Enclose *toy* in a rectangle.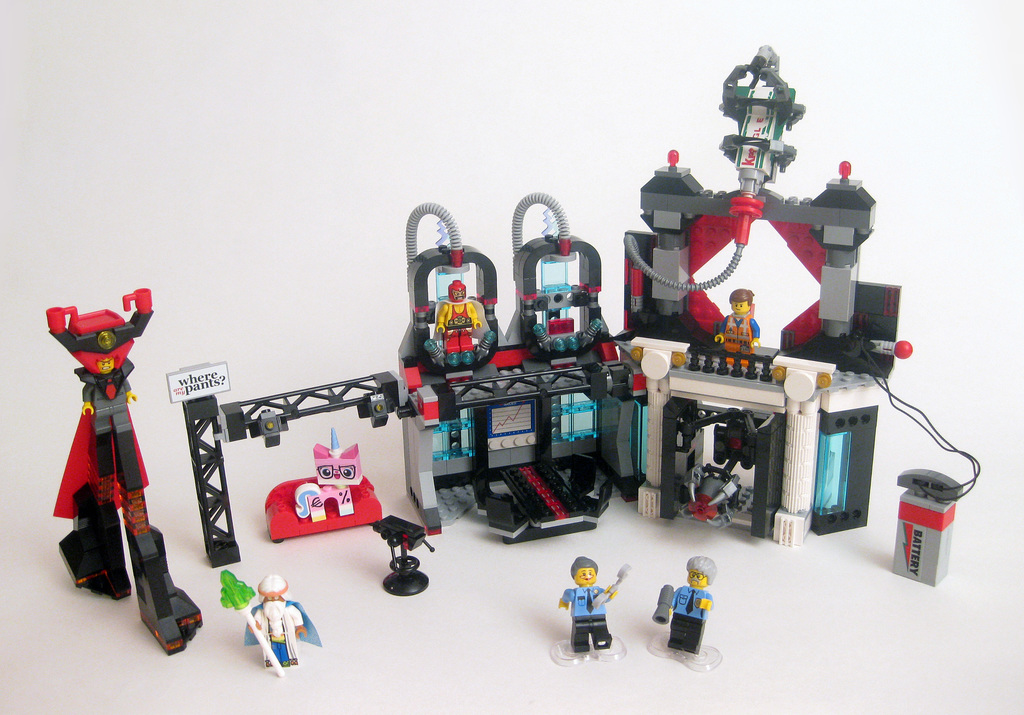
detection(165, 362, 407, 567).
